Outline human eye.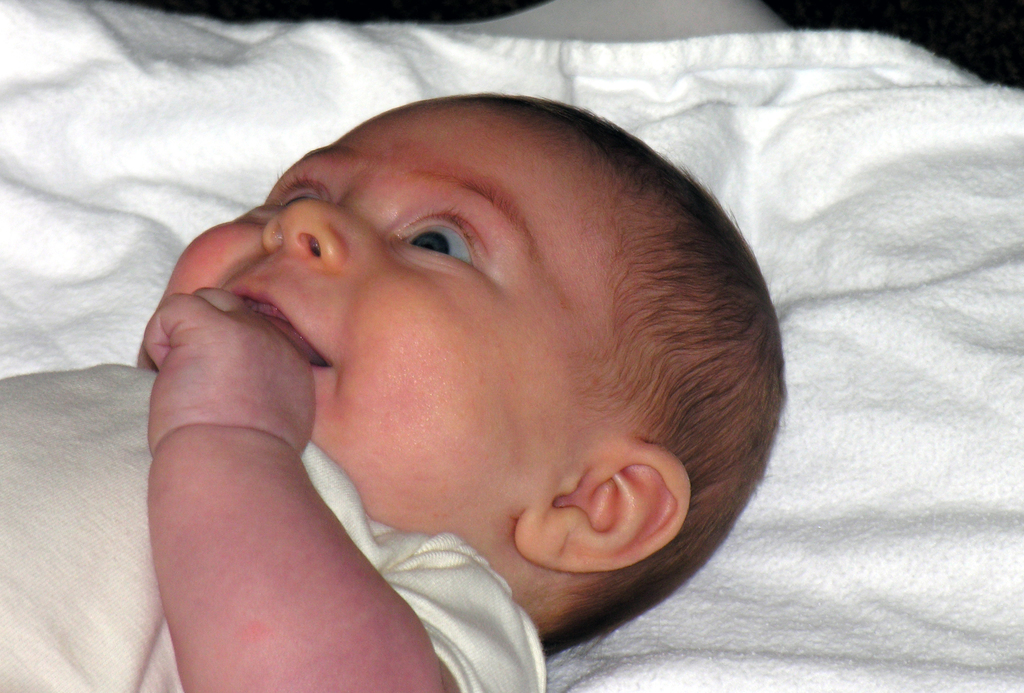
Outline: bbox(257, 175, 325, 215).
